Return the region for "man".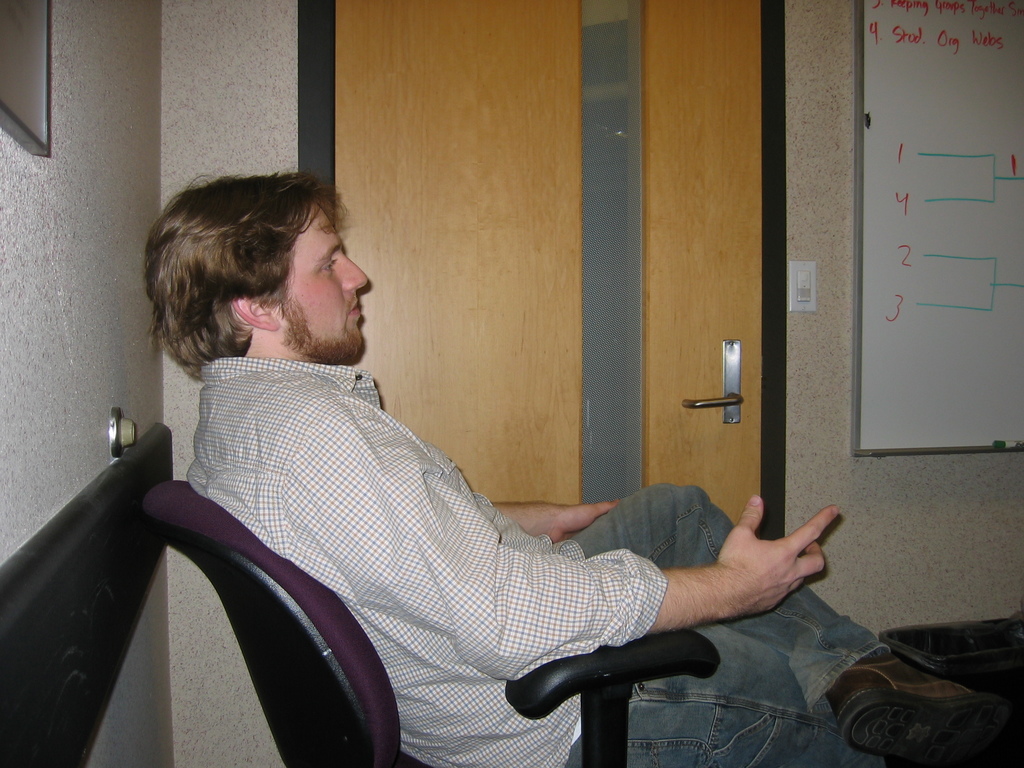
(143,177,1012,767).
